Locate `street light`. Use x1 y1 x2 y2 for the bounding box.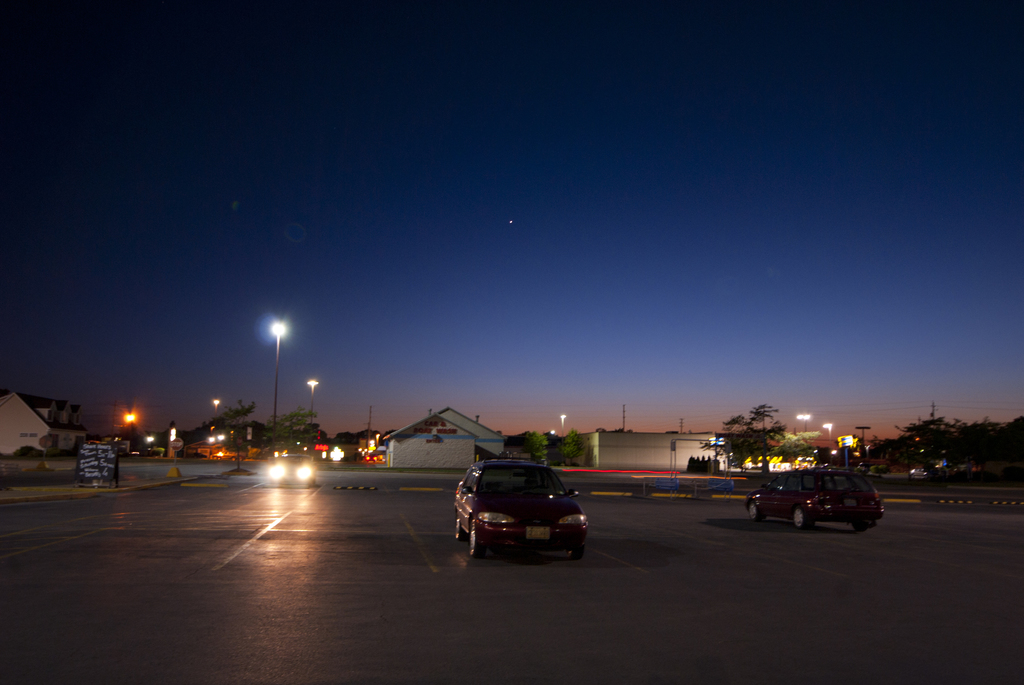
823 422 829 442.
